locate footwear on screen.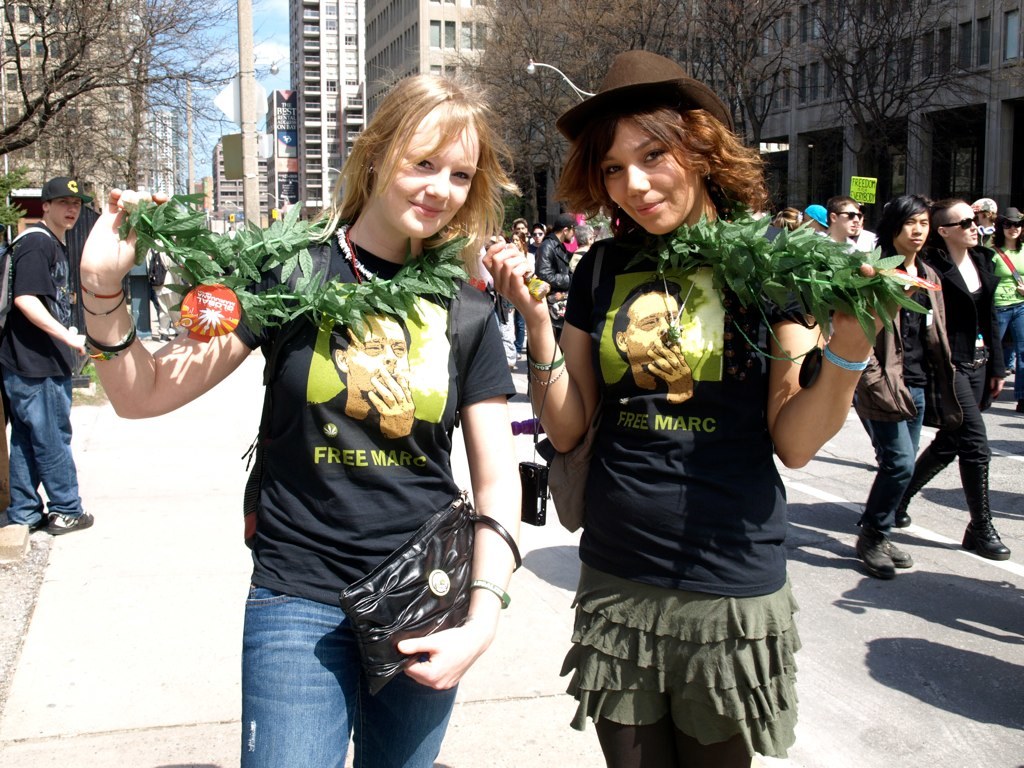
On screen at x1=47, y1=511, x2=98, y2=536.
